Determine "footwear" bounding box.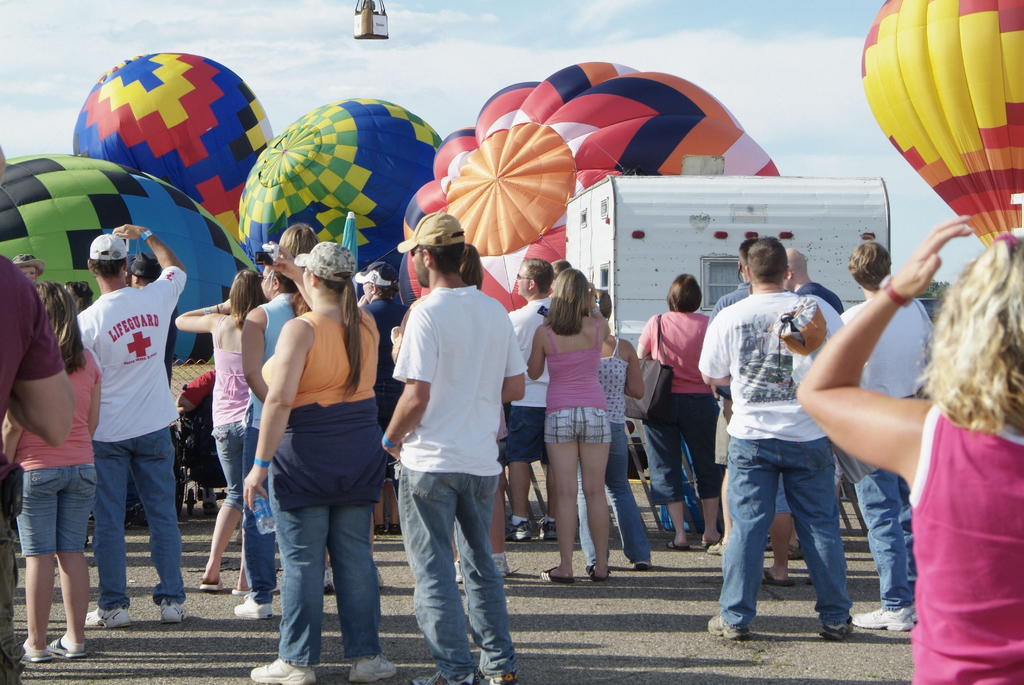
Determined: <box>19,637,49,663</box>.
